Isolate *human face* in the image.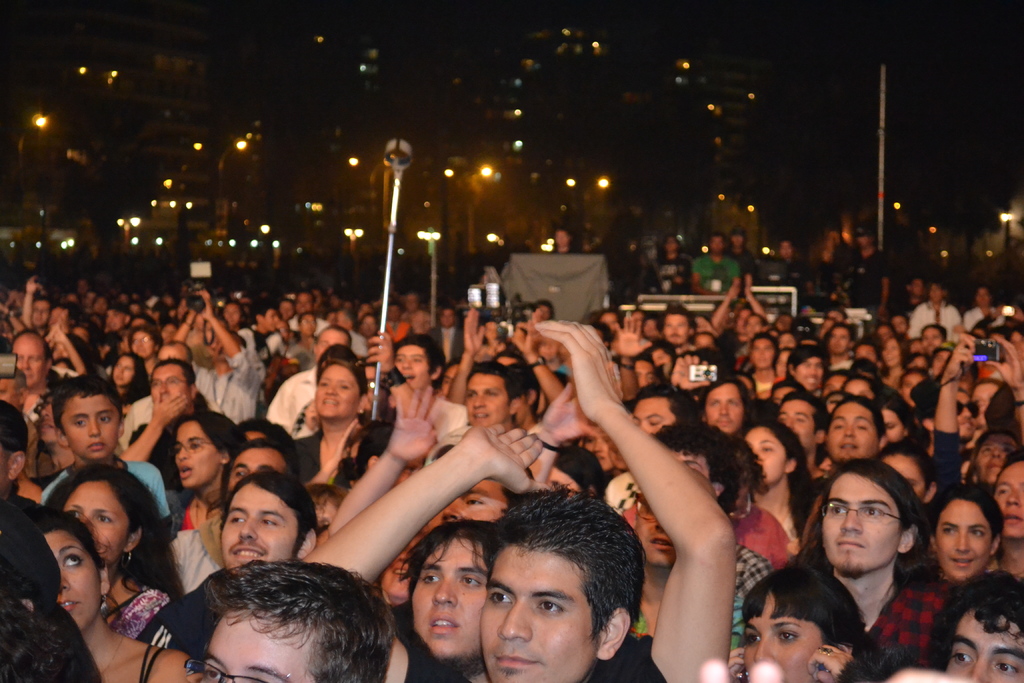
Isolated region: (left=440, top=309, right=454, bottom=325).
